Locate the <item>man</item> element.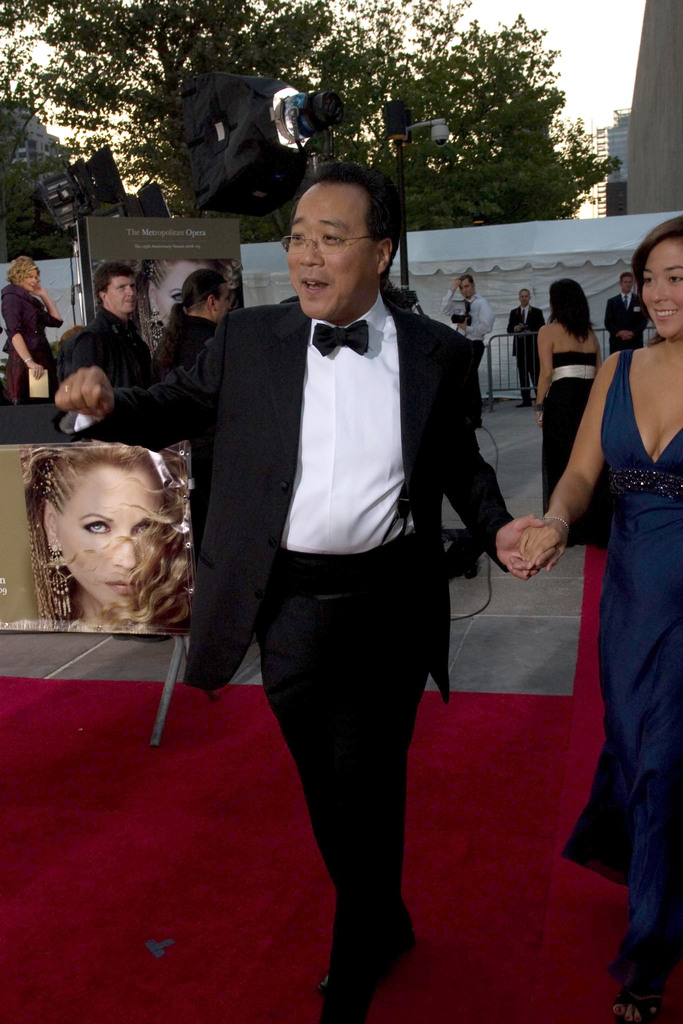
Element bbox: bbox=(147, 182, 518, 974).
